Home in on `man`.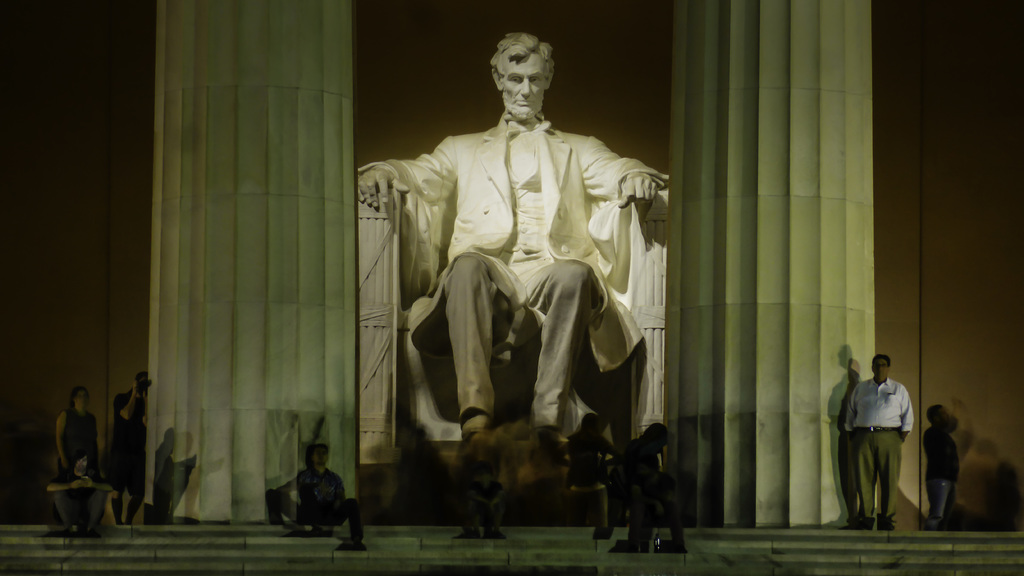
Homed in at [x1=463, y1=468, x2=505, y2=539].
